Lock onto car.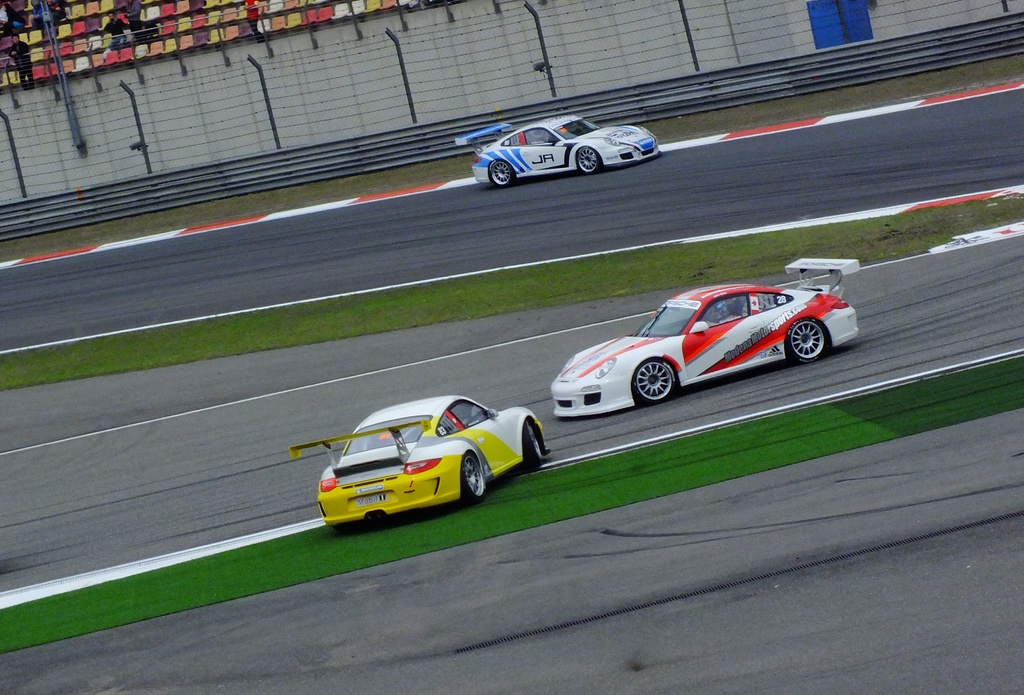
Locked: 451, 121, 662, 188.
